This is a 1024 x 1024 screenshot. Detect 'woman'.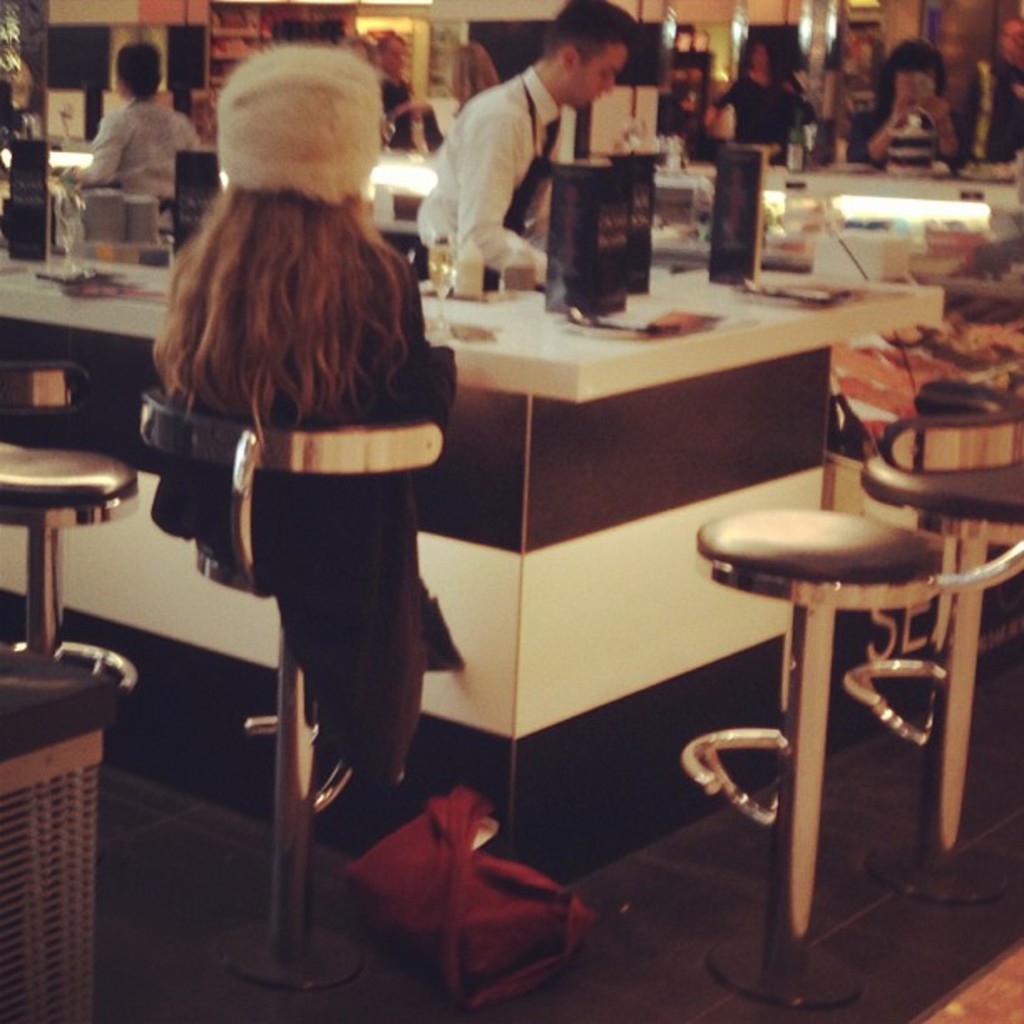
x1=74, y1=35, x2=199, y2=243.
